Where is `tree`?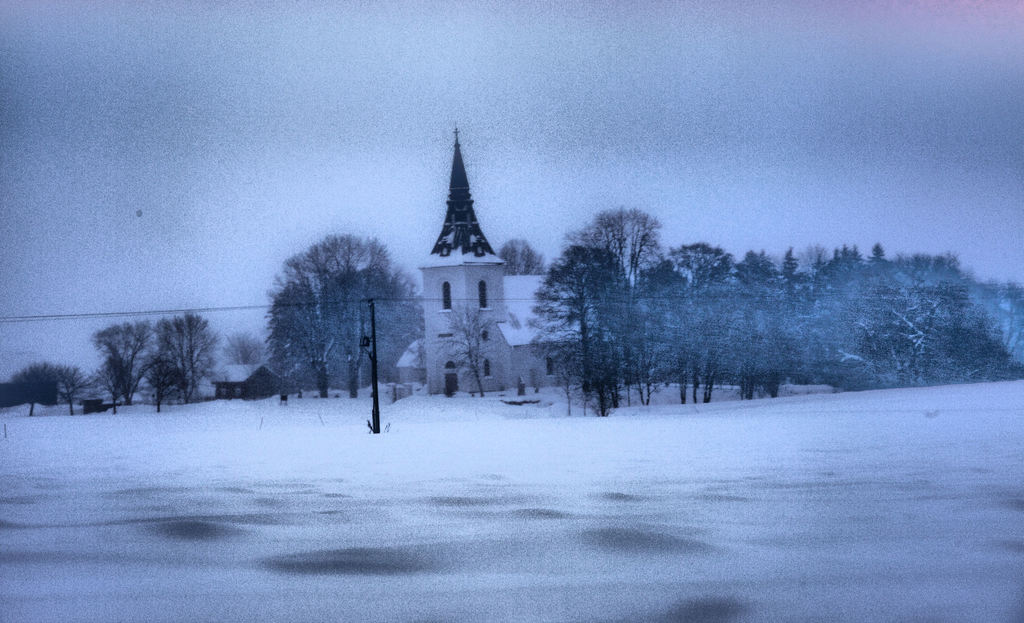
x1=10 y1=368 x2=53 y2=416.
